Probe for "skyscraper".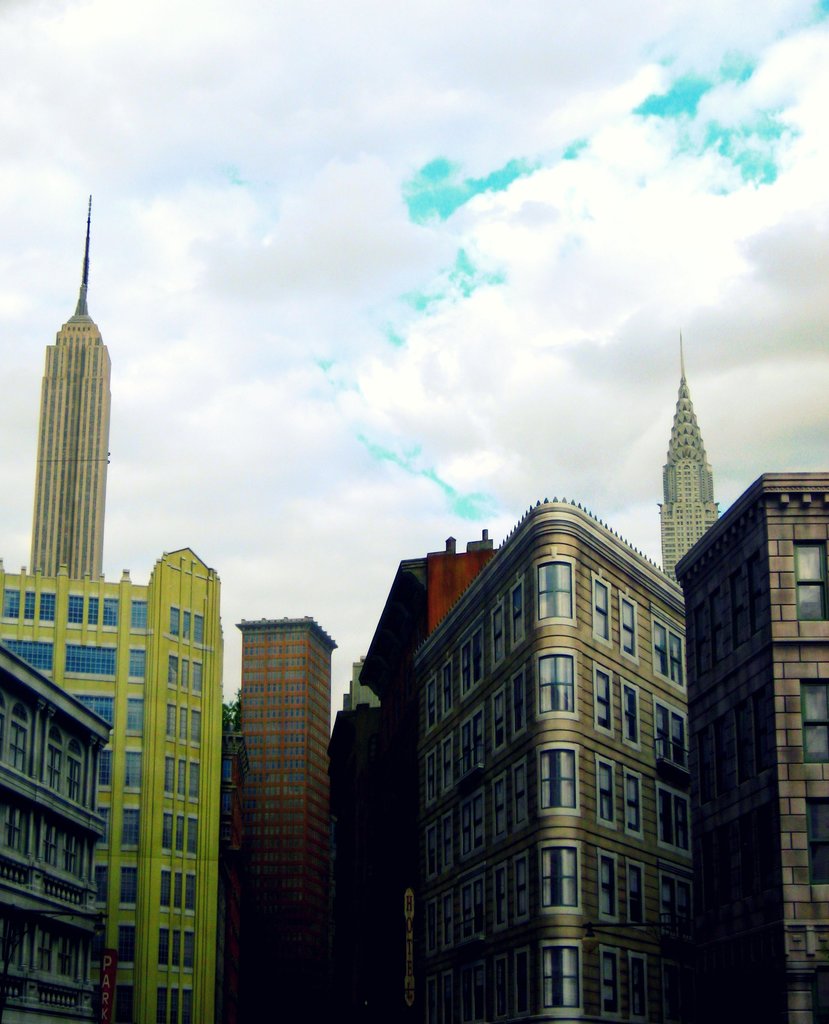
Probe result: l=230, t=609, r=334, b=1023.
